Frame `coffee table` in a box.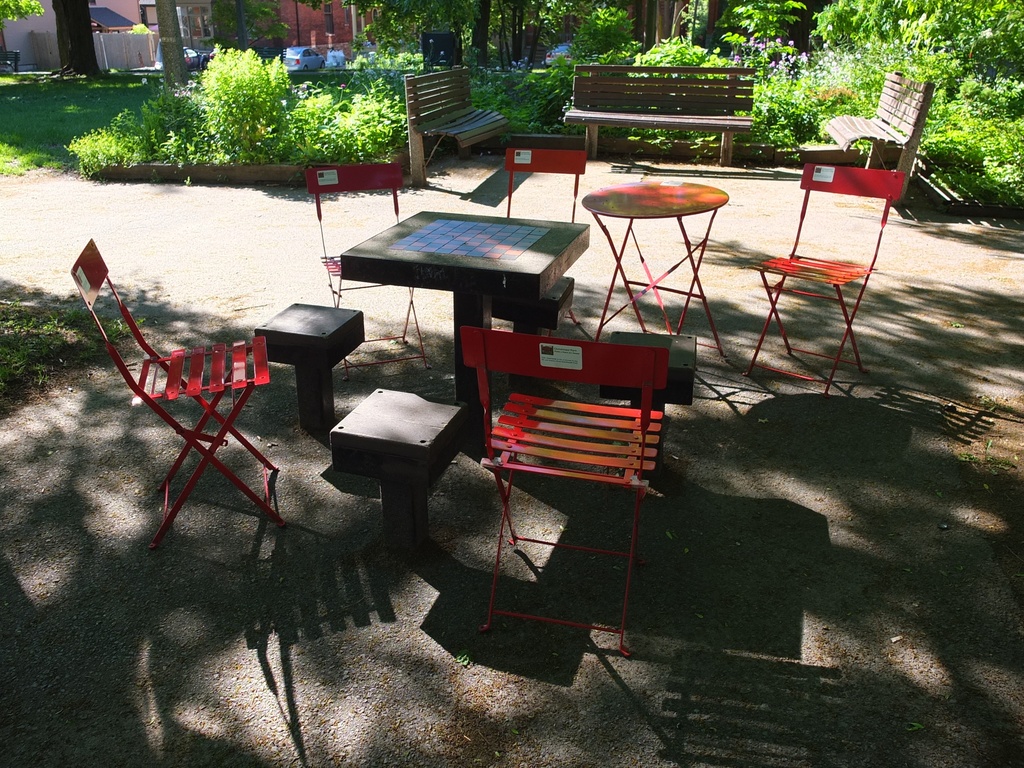
locate(577, 171, 753, 376).
